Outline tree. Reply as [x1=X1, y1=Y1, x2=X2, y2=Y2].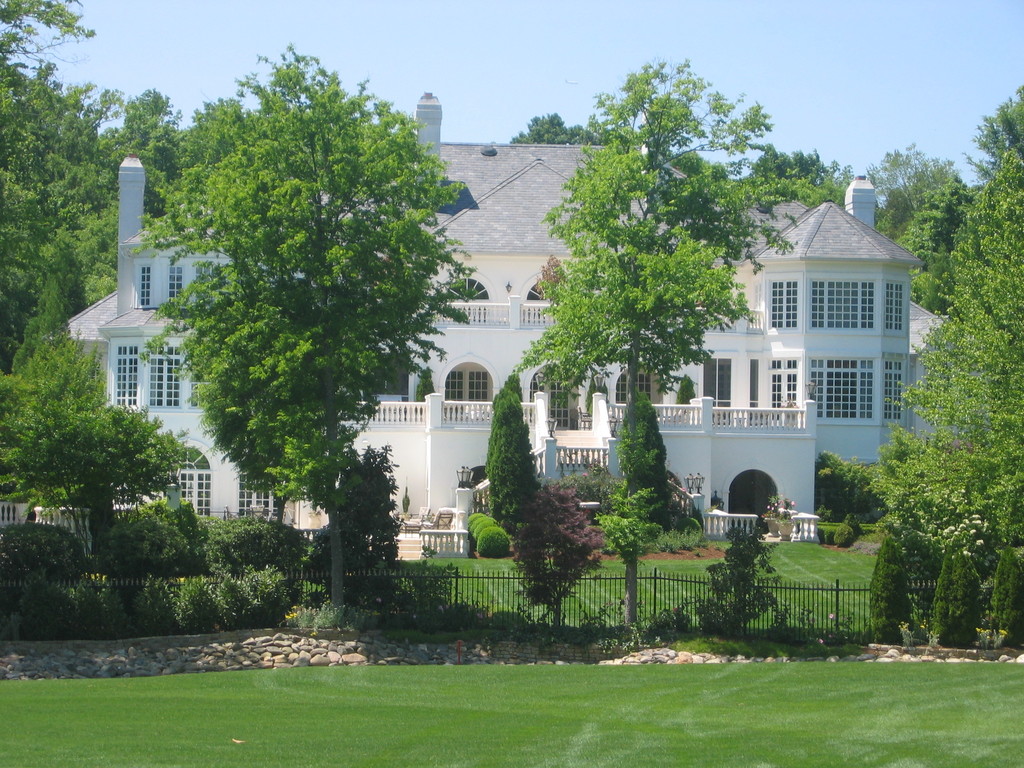
[x1=492, y1=365, x2=545, y2=519].
